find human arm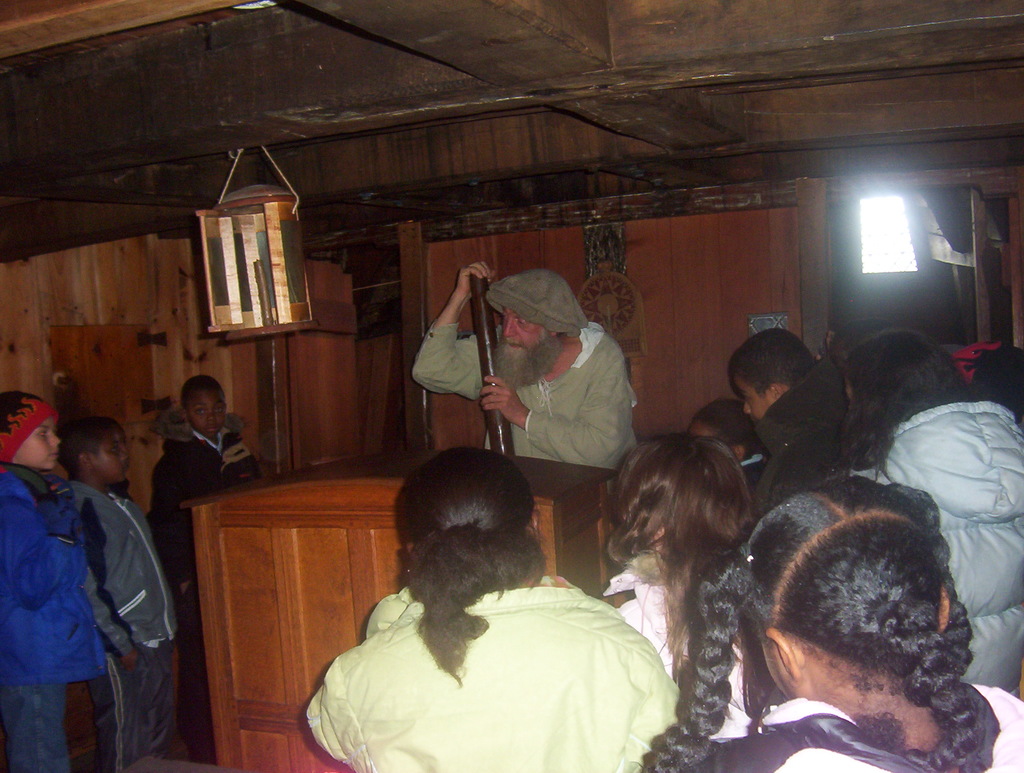
pyautogui.locateOnScreen(0, 472, 76, 609)
